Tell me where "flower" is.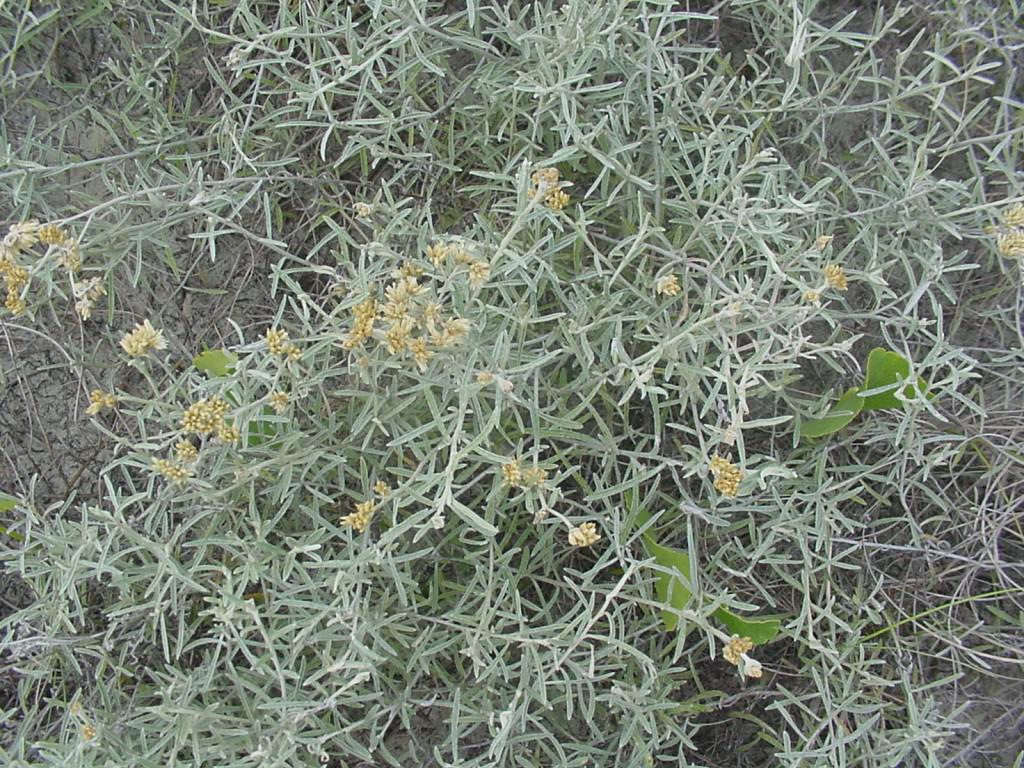
"flower" is at (x1=531, y1=164, x2=563, y2=197).
